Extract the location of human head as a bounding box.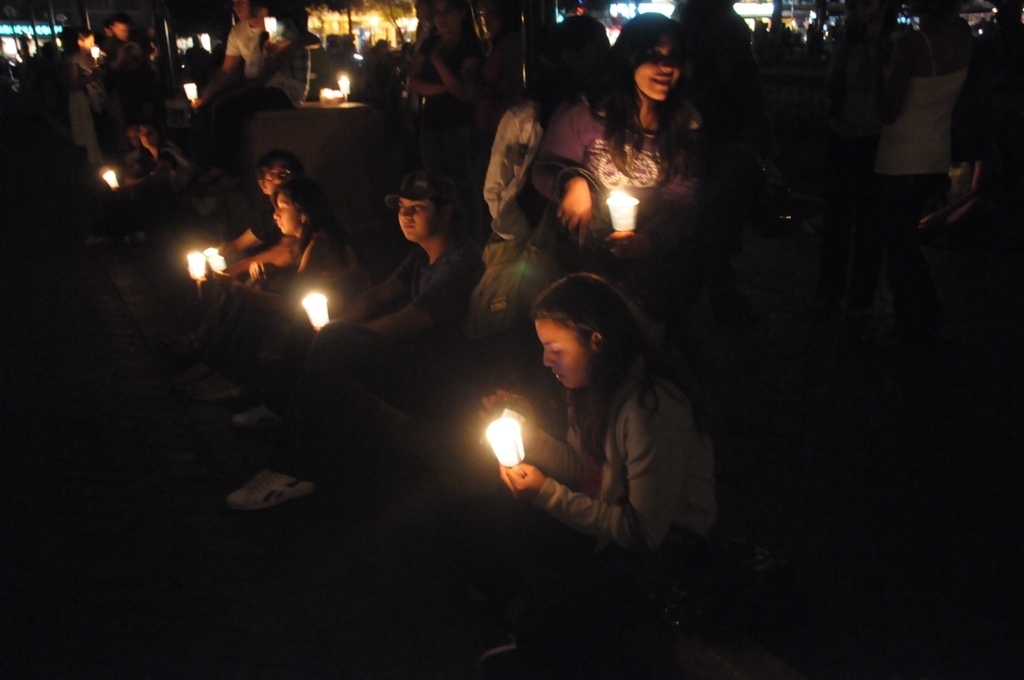
left=232, top=0, right=259, bottom=22.
